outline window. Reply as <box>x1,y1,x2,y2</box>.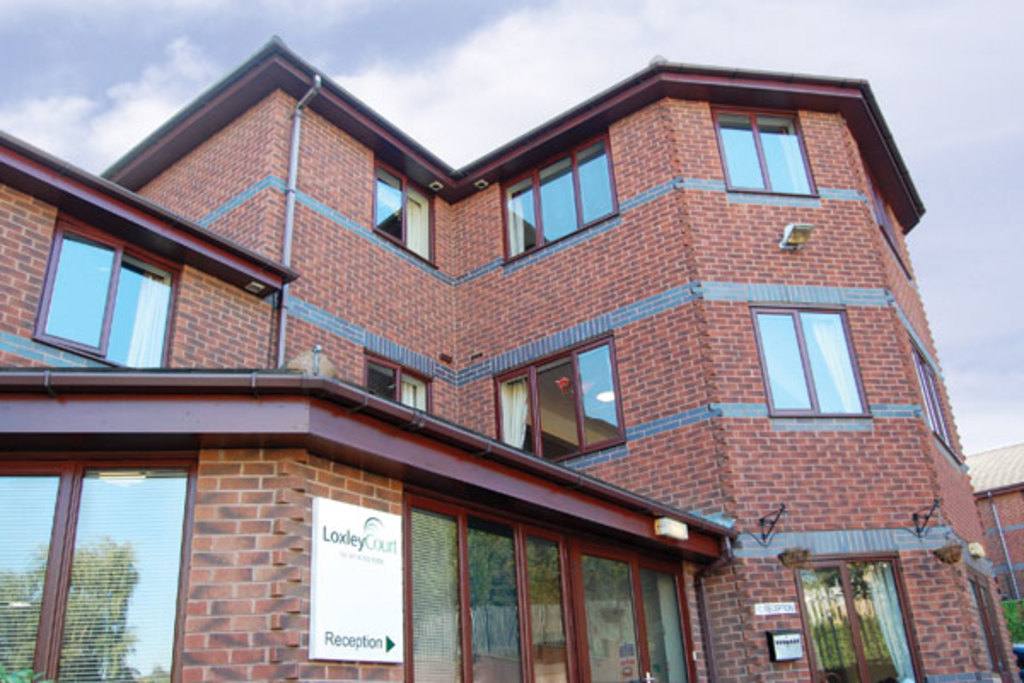
<box>367,357,427,413</box>.
